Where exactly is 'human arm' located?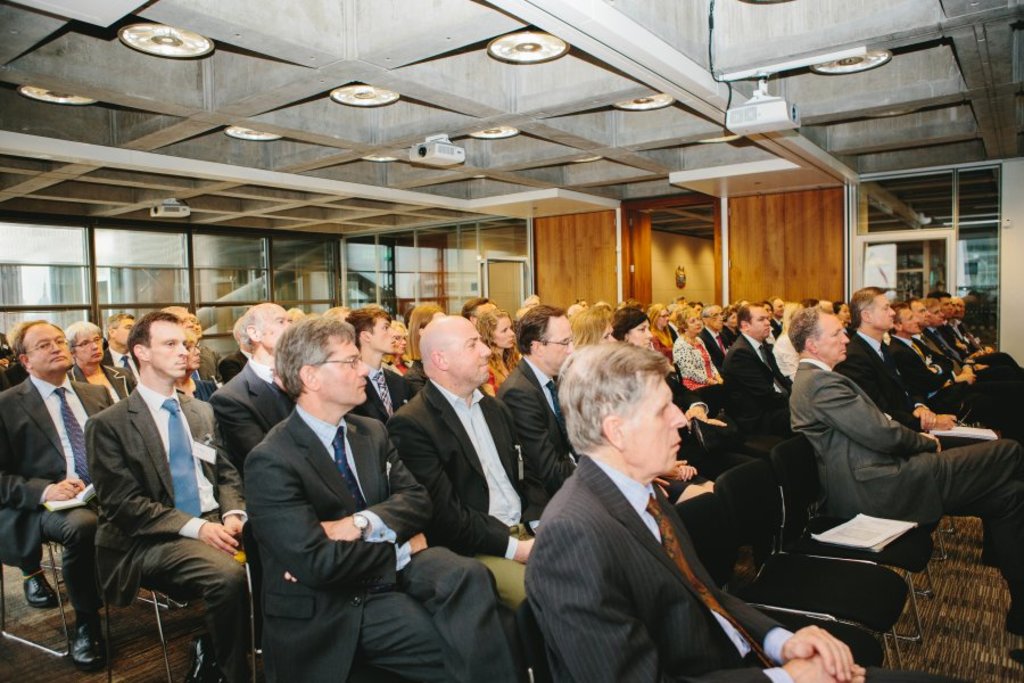
Its bounding box is crop(810, 375, 944, 459).
